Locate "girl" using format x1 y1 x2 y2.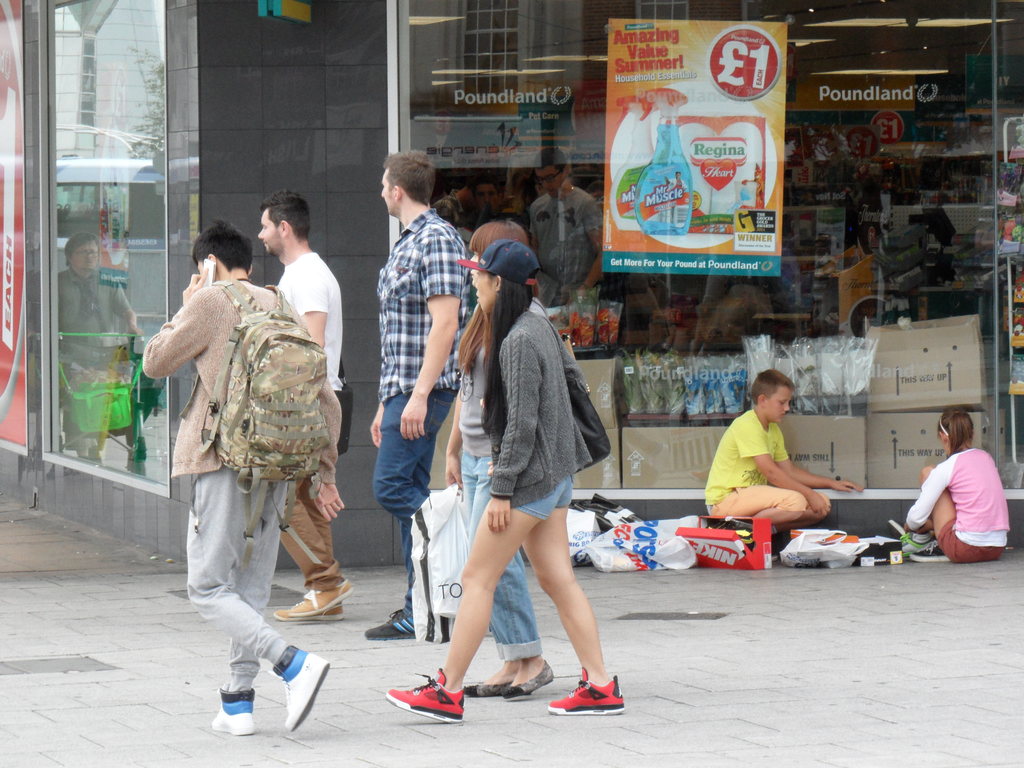
904 406 1014 564.
